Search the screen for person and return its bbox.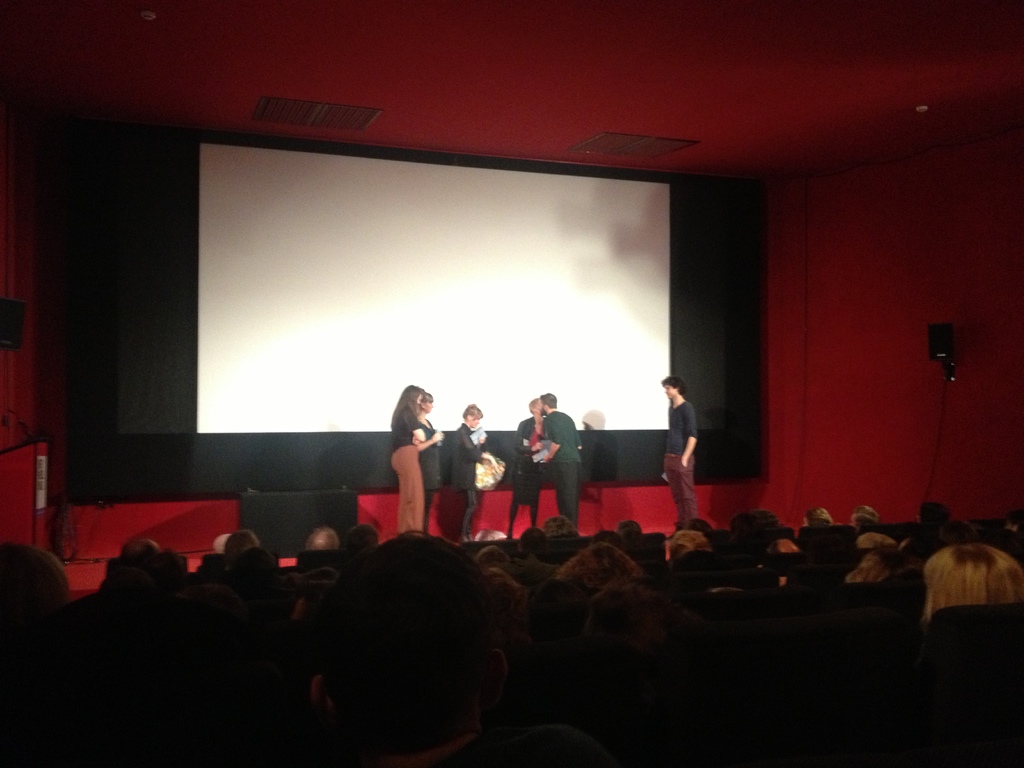
Found: 393/380/449/576.
